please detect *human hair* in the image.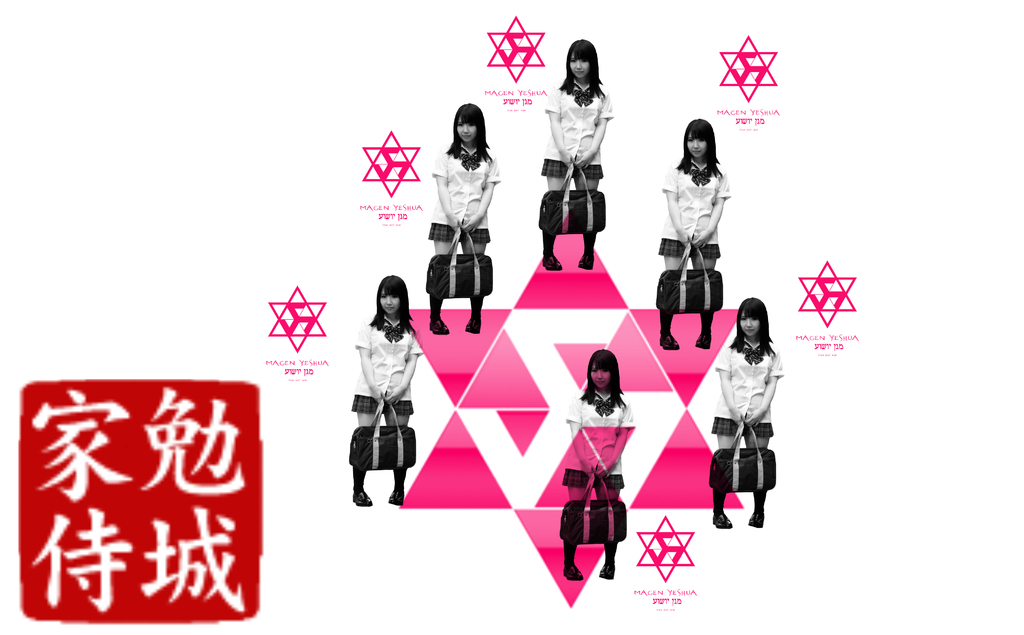
BBox(580, 349, 613, 415).
